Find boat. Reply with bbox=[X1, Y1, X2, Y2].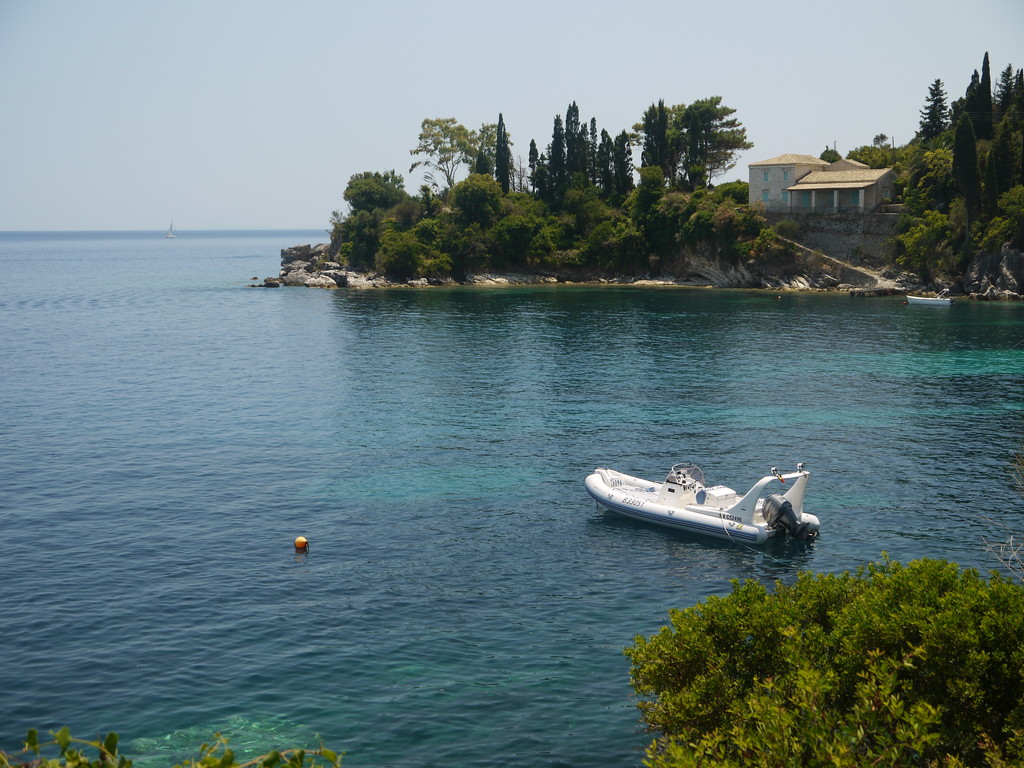
bbox=[592, 453, 831, 554].
